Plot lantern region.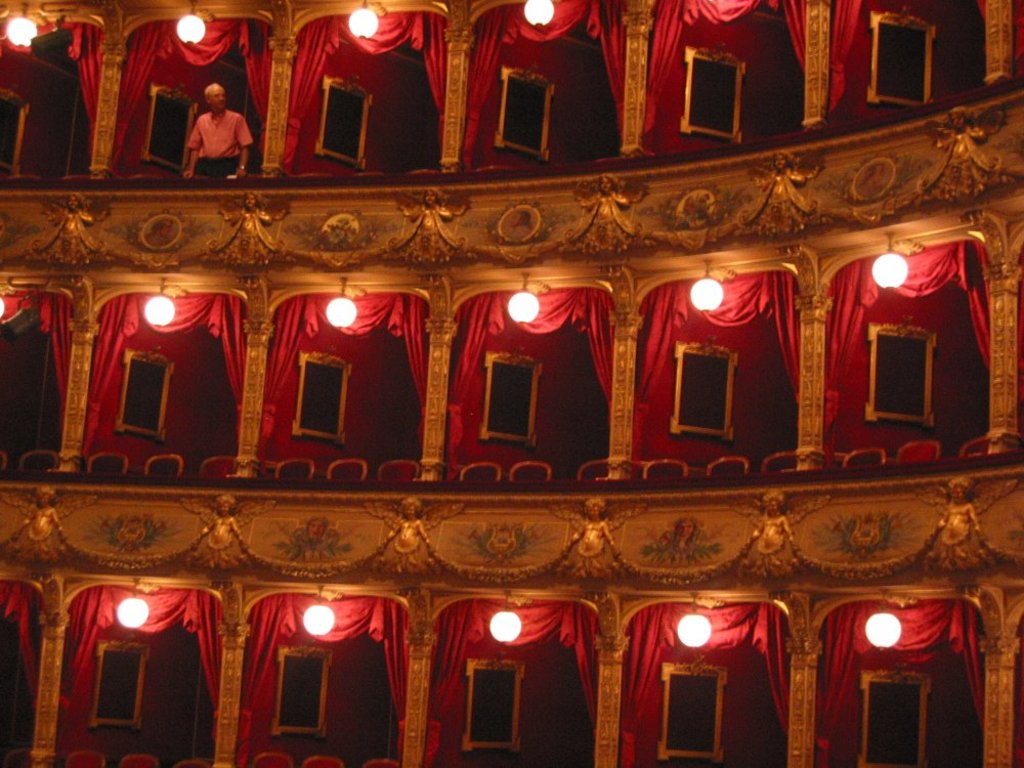
Plotted at (x1=302, y1=592, x2=334, y2=636).
